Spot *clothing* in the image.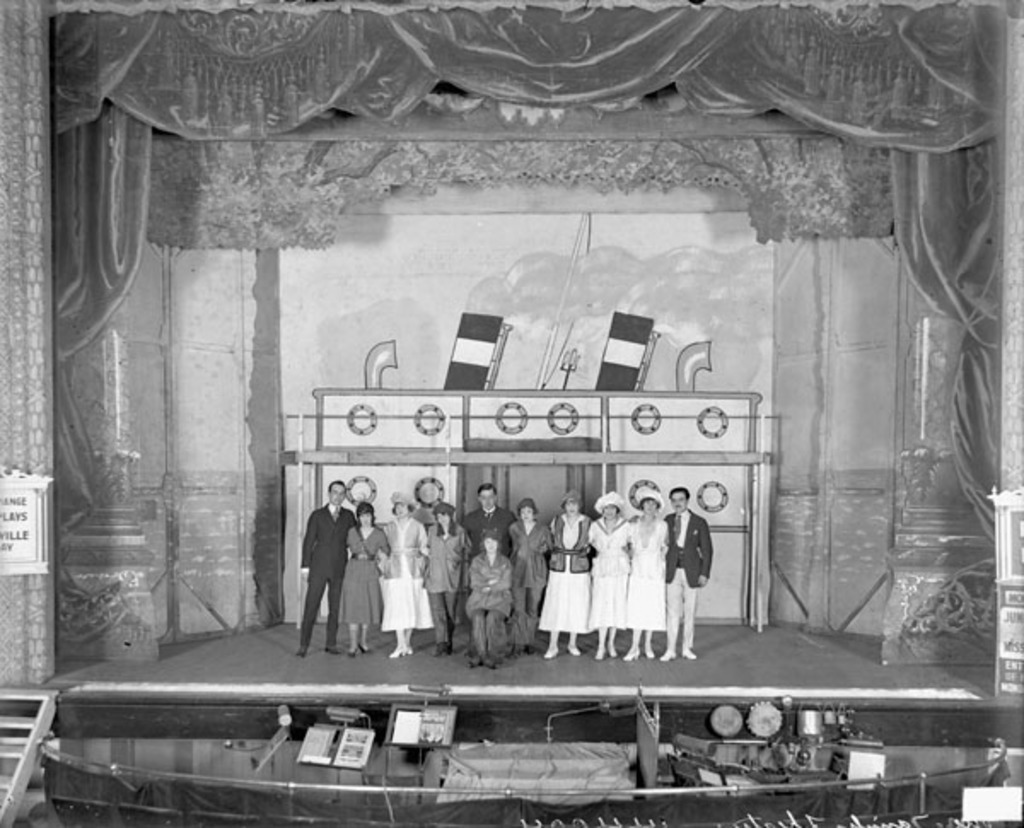
*clothing* found at pyautogui.locateOnScreen(538, 509, 602, 635).
